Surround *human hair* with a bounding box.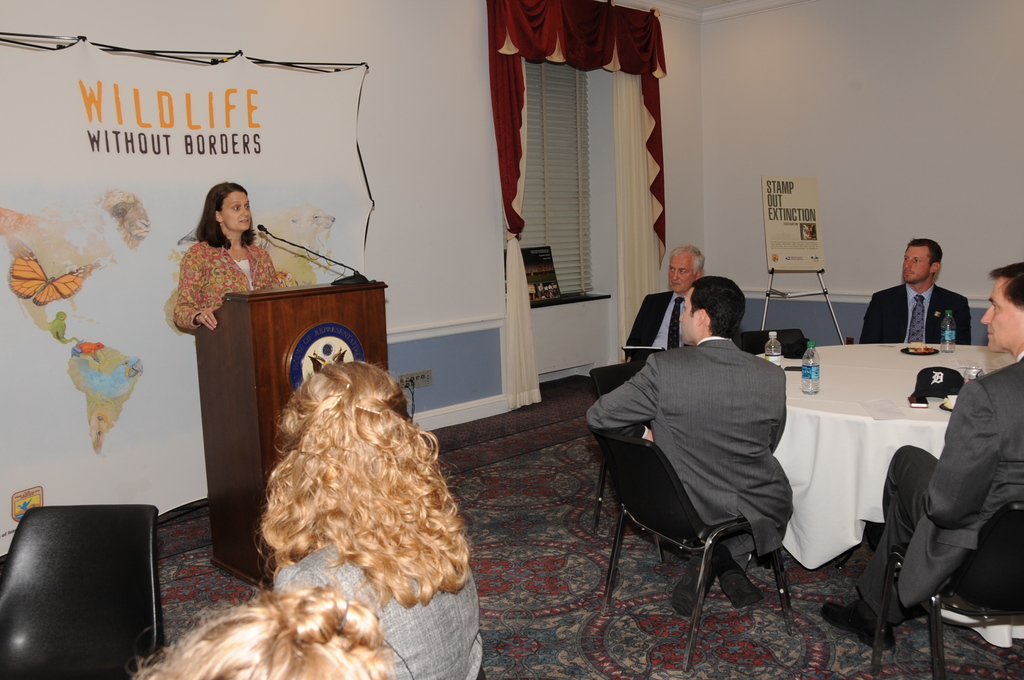
989, 261, 1023, 308.
